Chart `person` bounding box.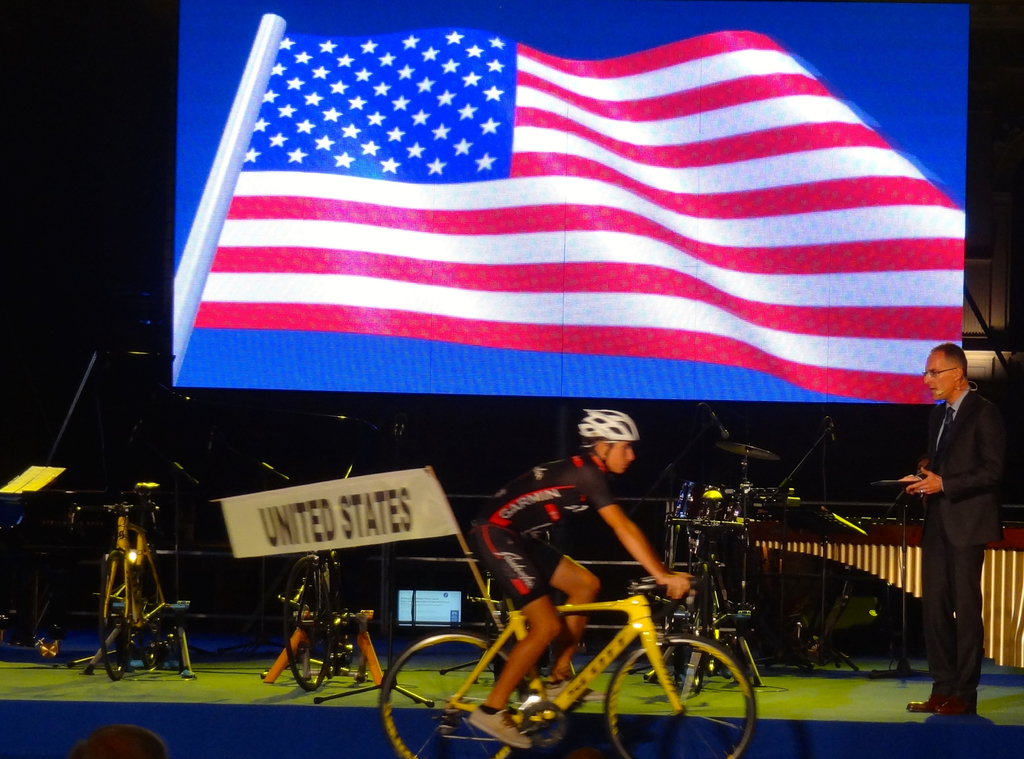
Charted: {"left": 470, "top": 409, "right": 694, "bottom": 749}.
